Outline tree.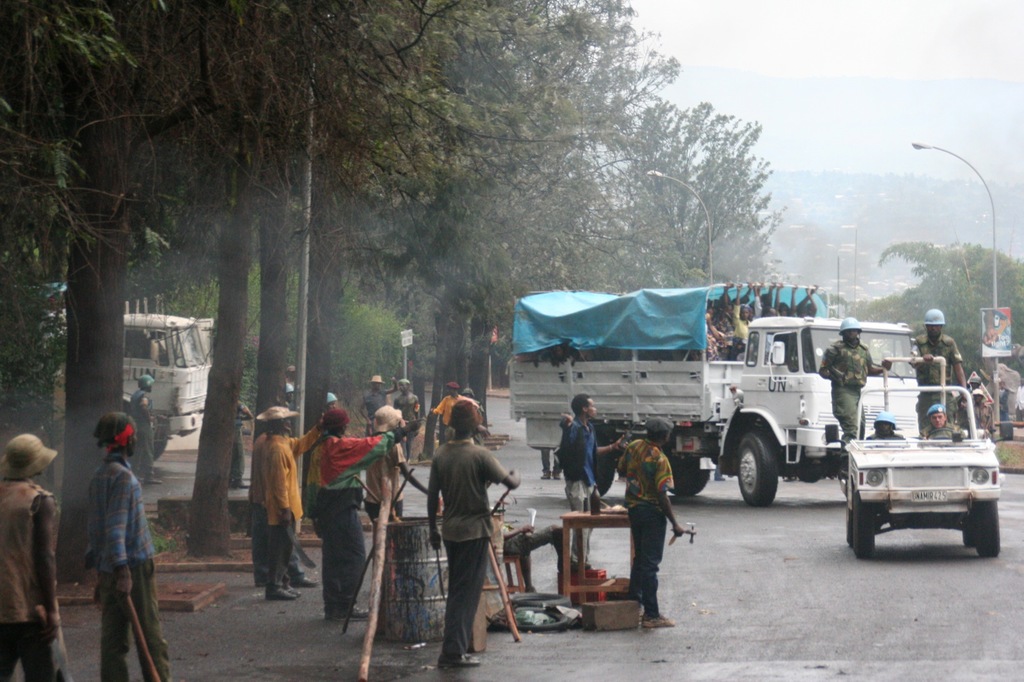
Outline: 600,93,773,276.
